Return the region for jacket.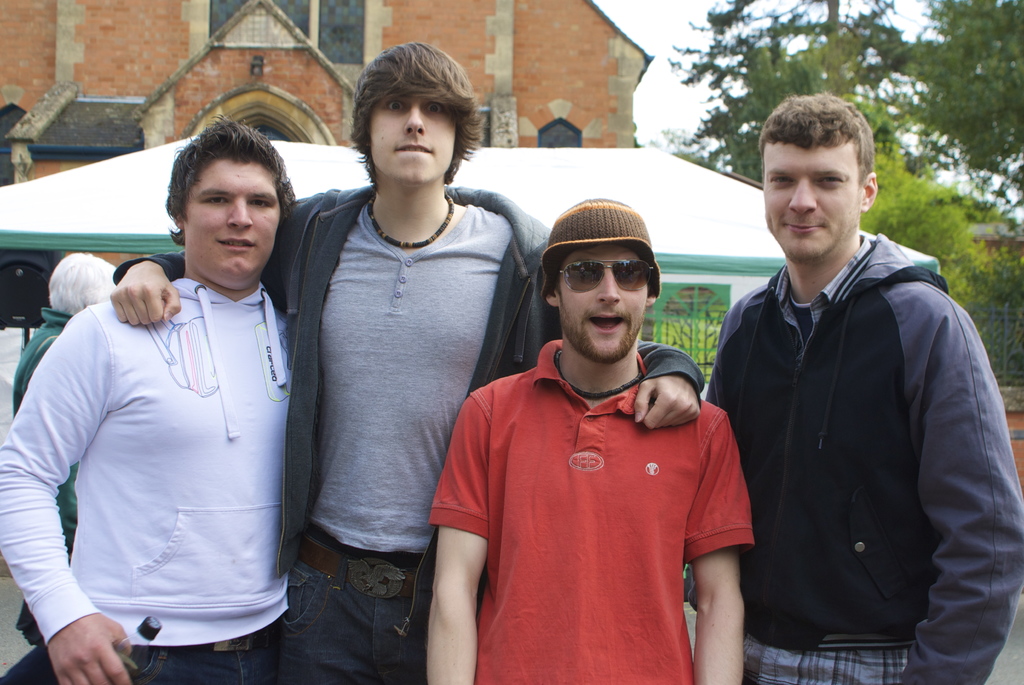
detection(111, 178, 703, 638).
